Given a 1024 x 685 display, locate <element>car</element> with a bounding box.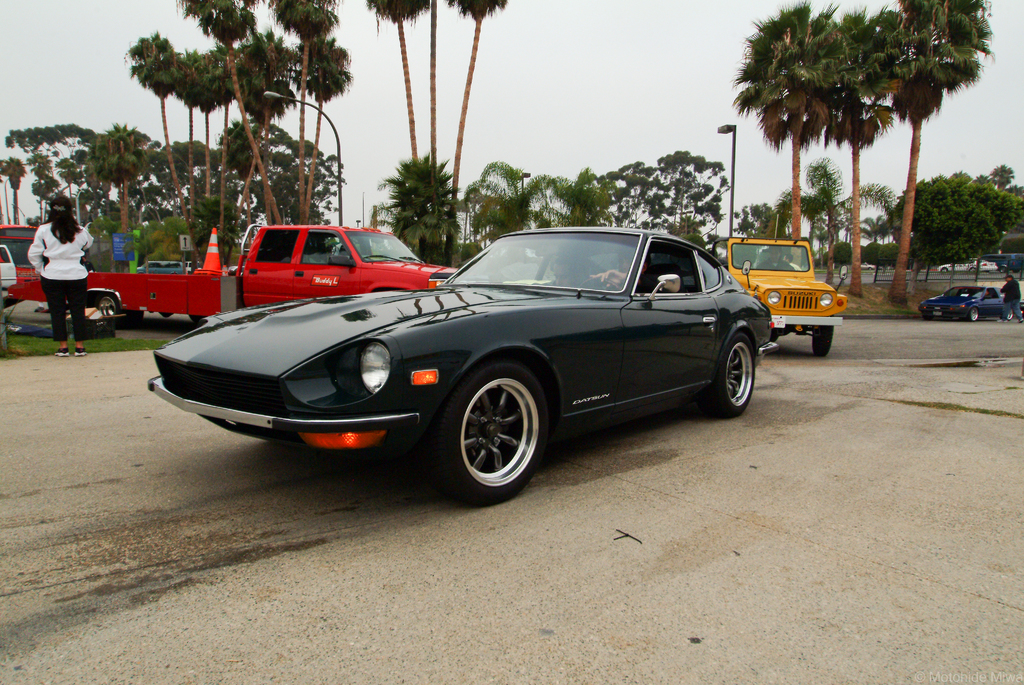
Located: locate(143, 224, 777, 509).
